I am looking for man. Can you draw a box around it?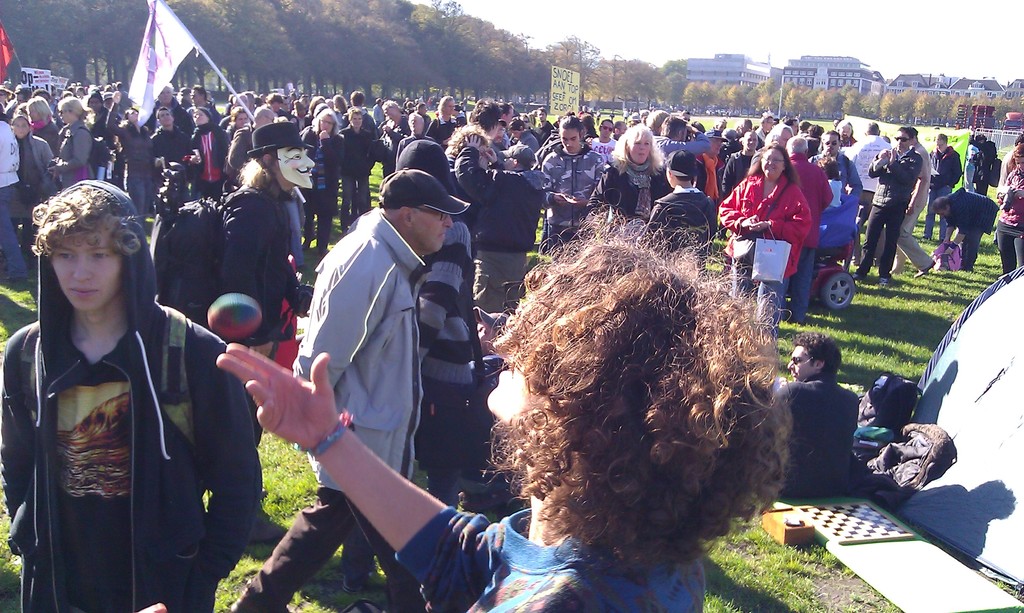
Sure, the bounding box is BBox(781, 136, 831, 321).
